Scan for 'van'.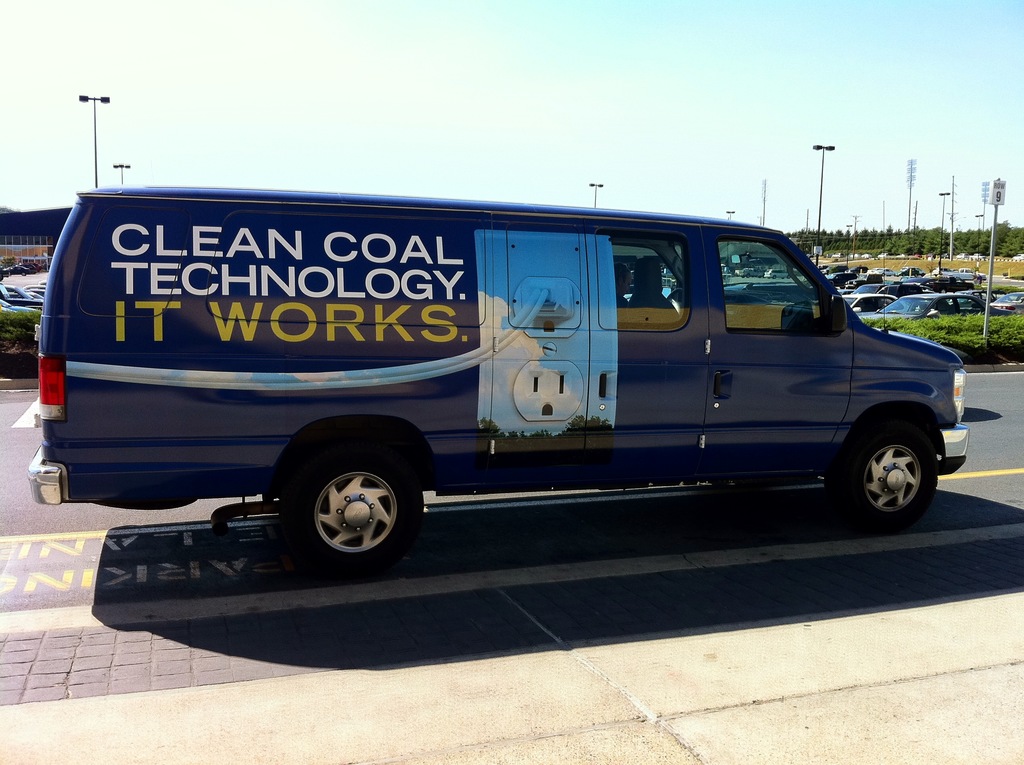
Scan result: <box>28,182,971,585</box>.
